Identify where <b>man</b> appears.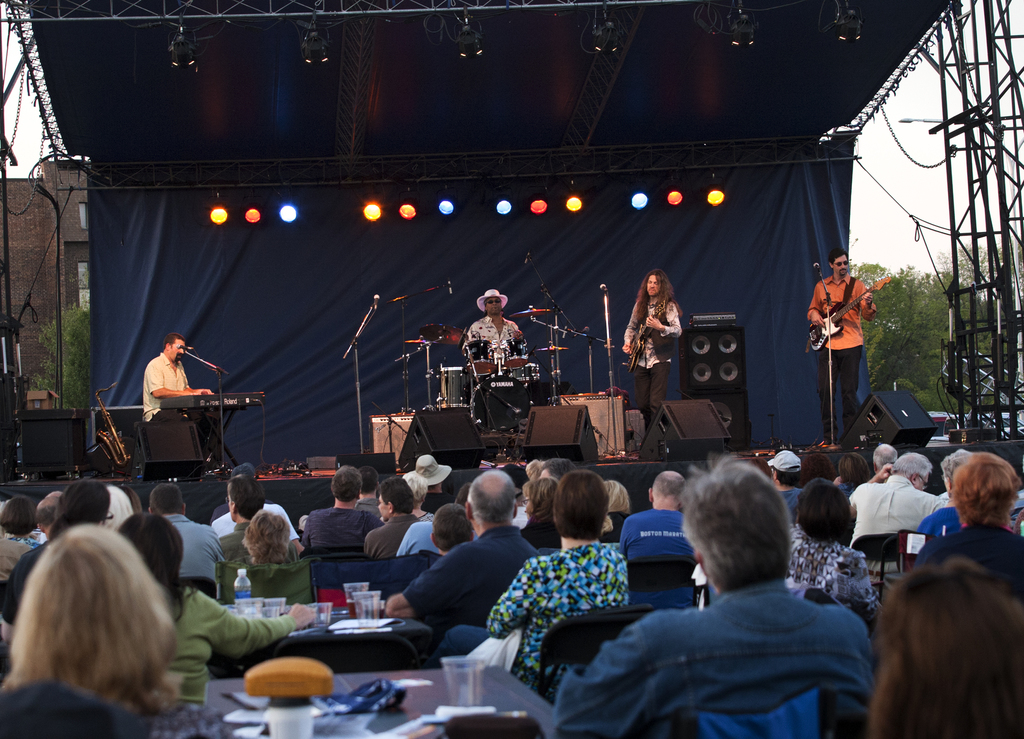
Appears at left=144, top=483, right=223, bottom=584.
